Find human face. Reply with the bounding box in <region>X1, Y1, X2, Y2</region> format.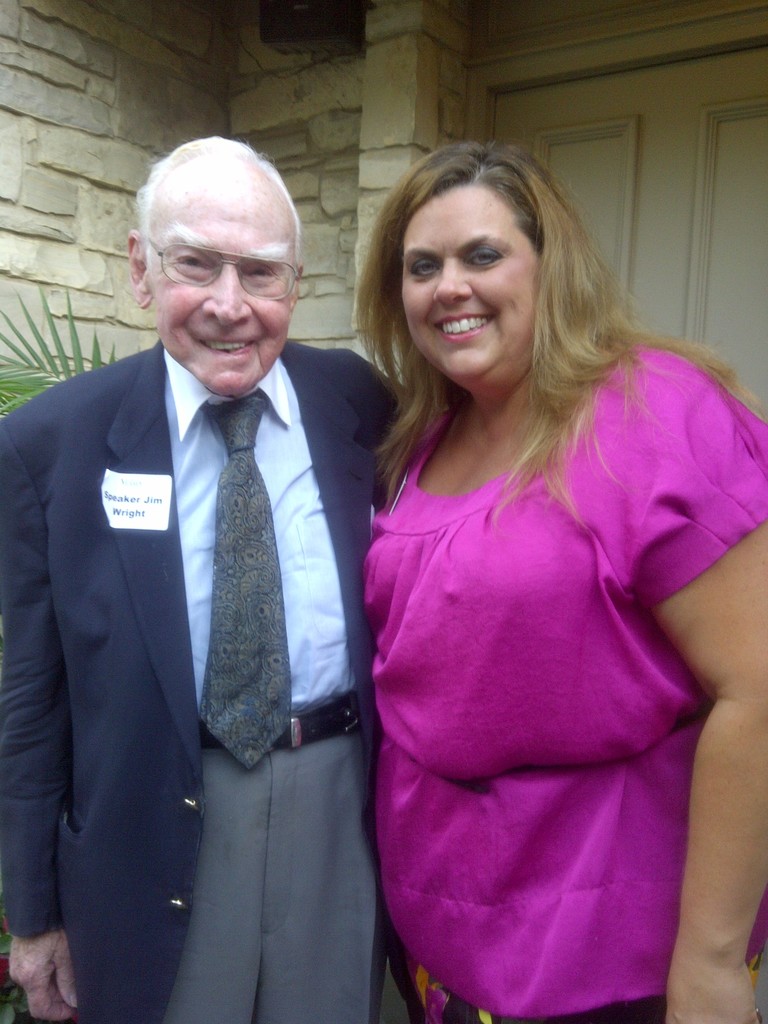
<region>122, 159, 303, 386</region>.
